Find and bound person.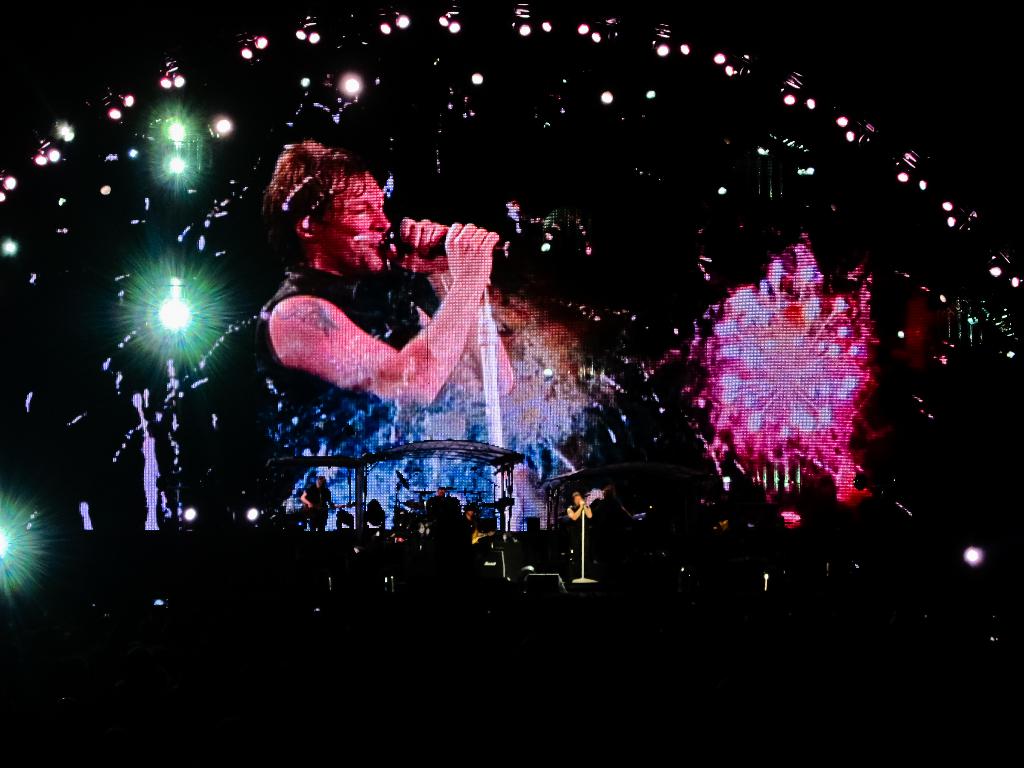
Bound: BBox(252, 136, 515, 532).
